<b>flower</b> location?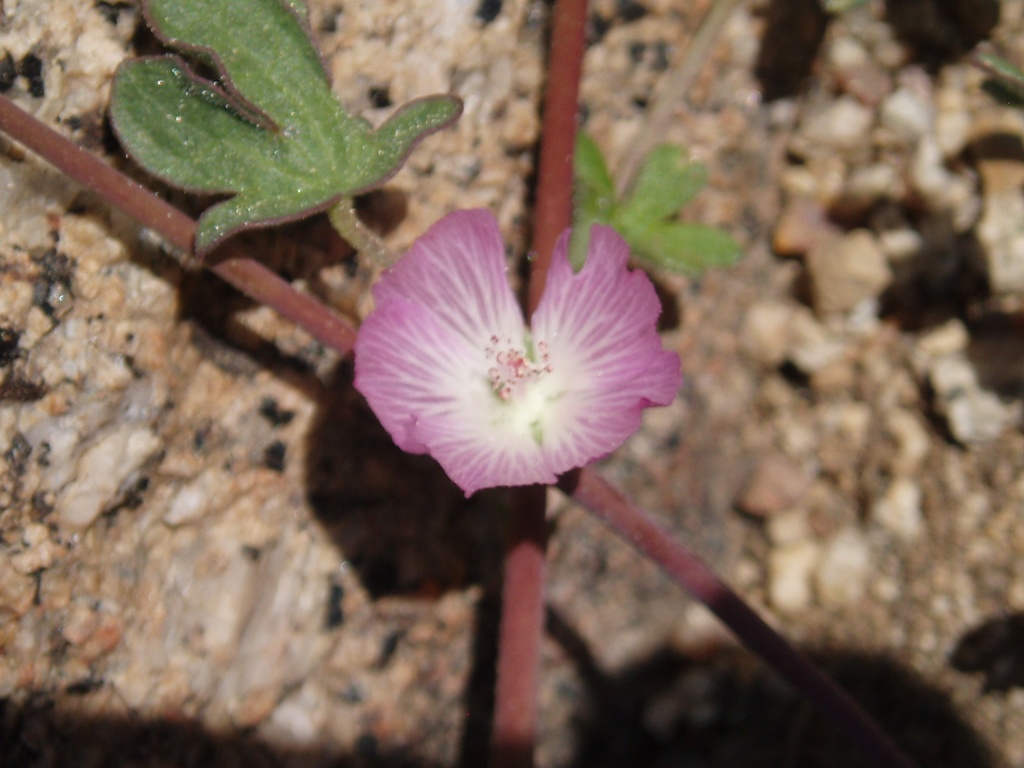
(350,208,684,506)
